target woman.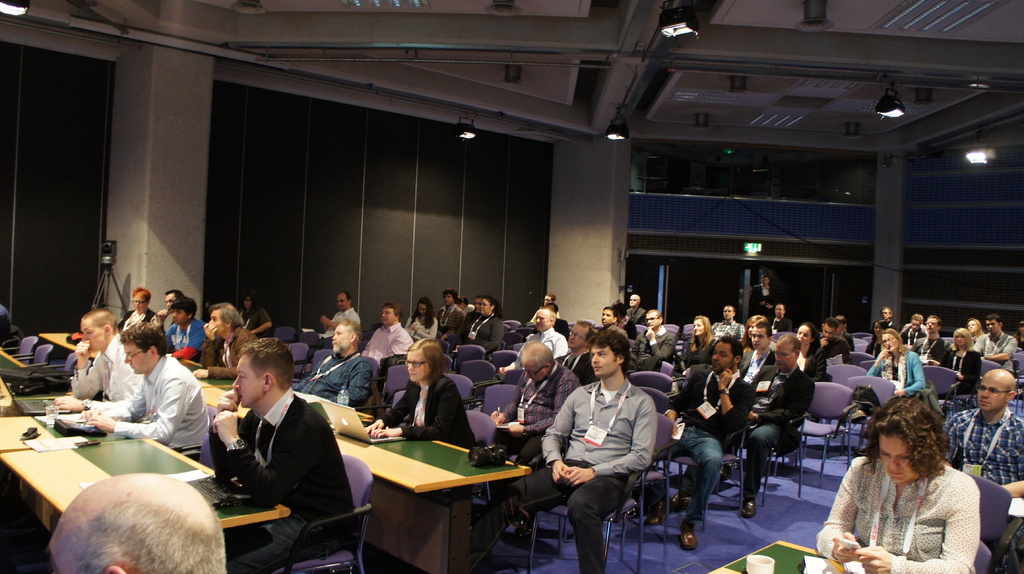
Target region: (964, 317, 984, 341).
